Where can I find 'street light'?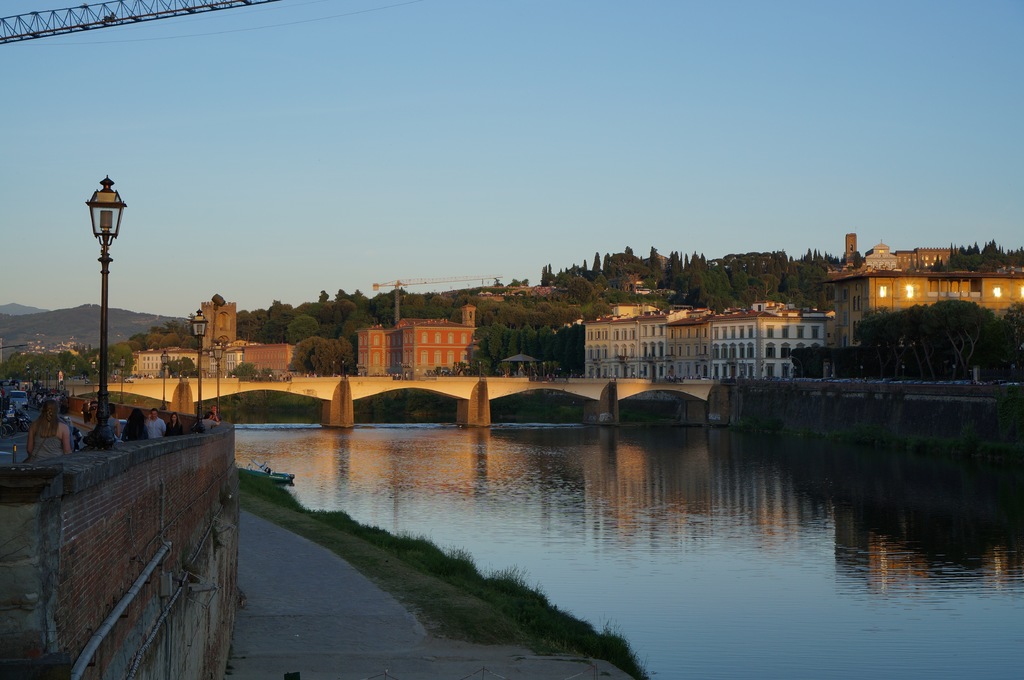
You can find it at bbox=[90, 169, 125, 429].
